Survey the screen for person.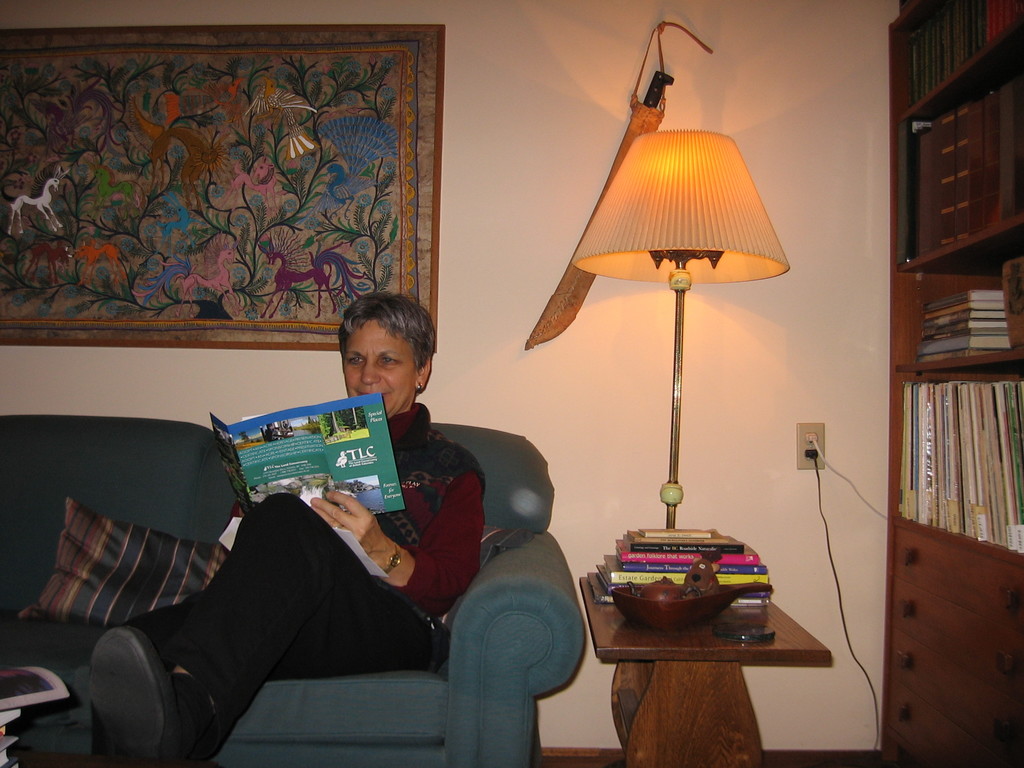
Survey found: [84,359,495,730].
